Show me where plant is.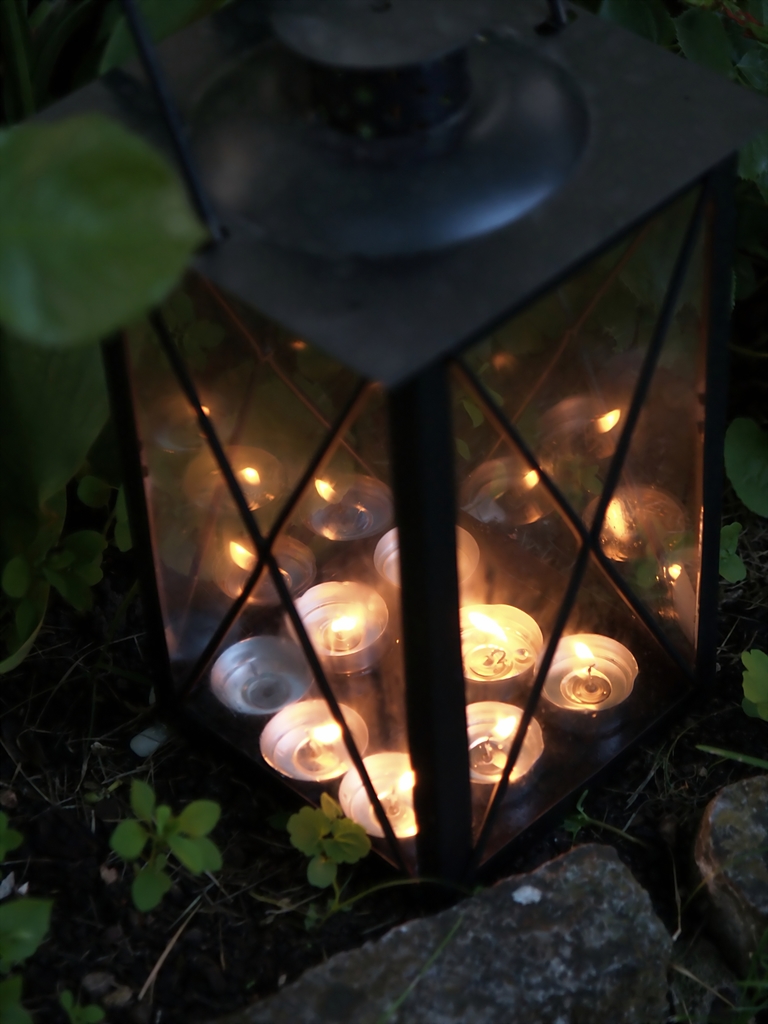
plant is at {"left": 0, "top": 333, "right": 147, "bottom": 599}.
